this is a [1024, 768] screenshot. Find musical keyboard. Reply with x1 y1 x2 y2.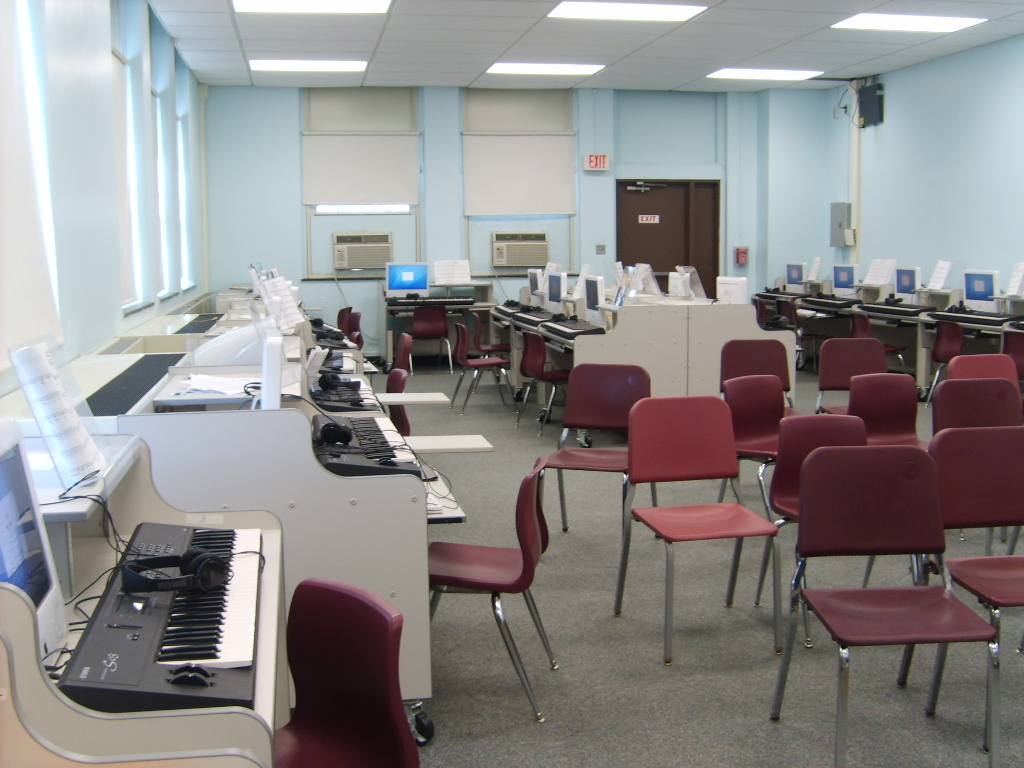
543 310 598 339.
